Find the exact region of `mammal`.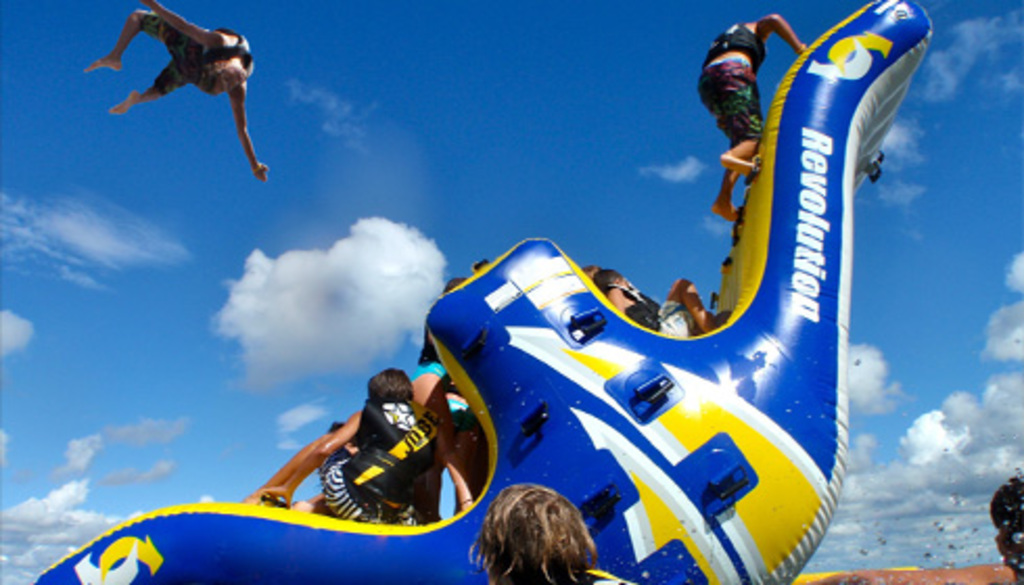
Exact region: <region>261, 366, 443, 524</region>.
